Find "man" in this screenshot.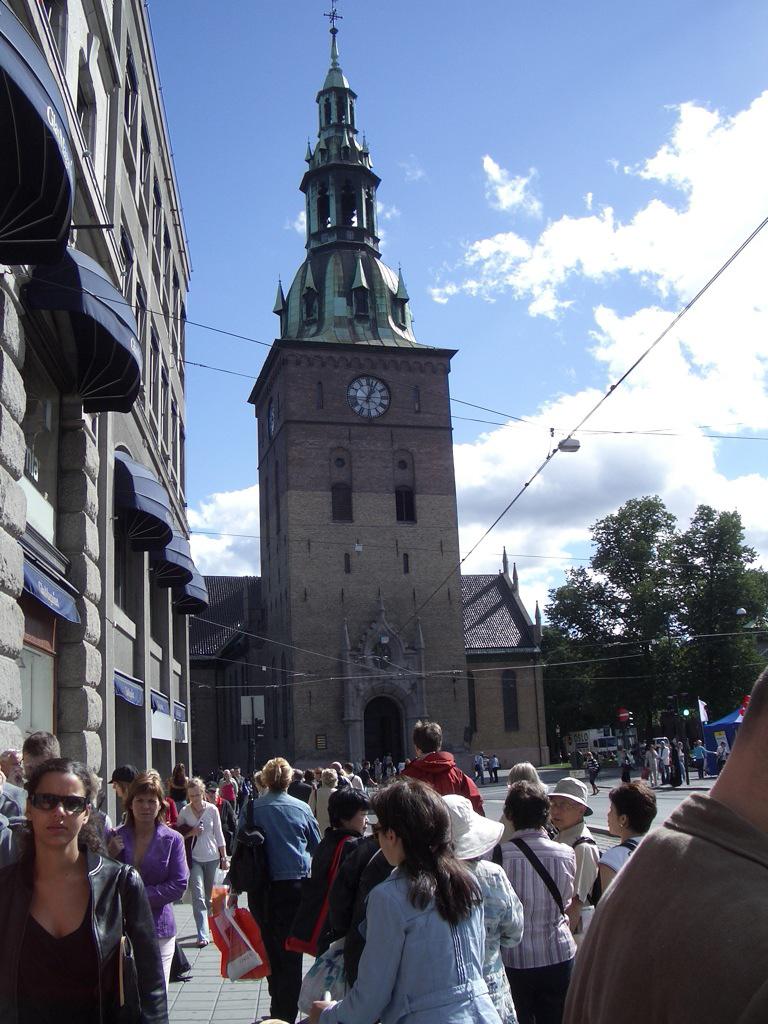
The bounding box for "man" is 16, 730, 64, 787.
